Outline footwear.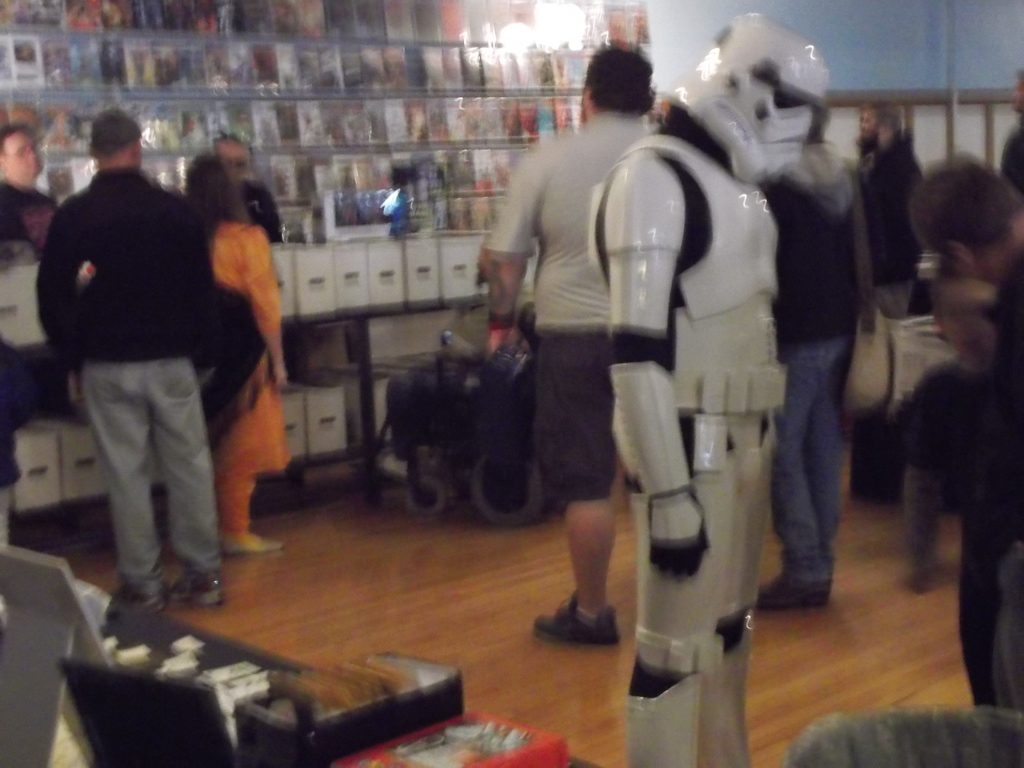
Outline: <box>109,580,171,609</box>.
